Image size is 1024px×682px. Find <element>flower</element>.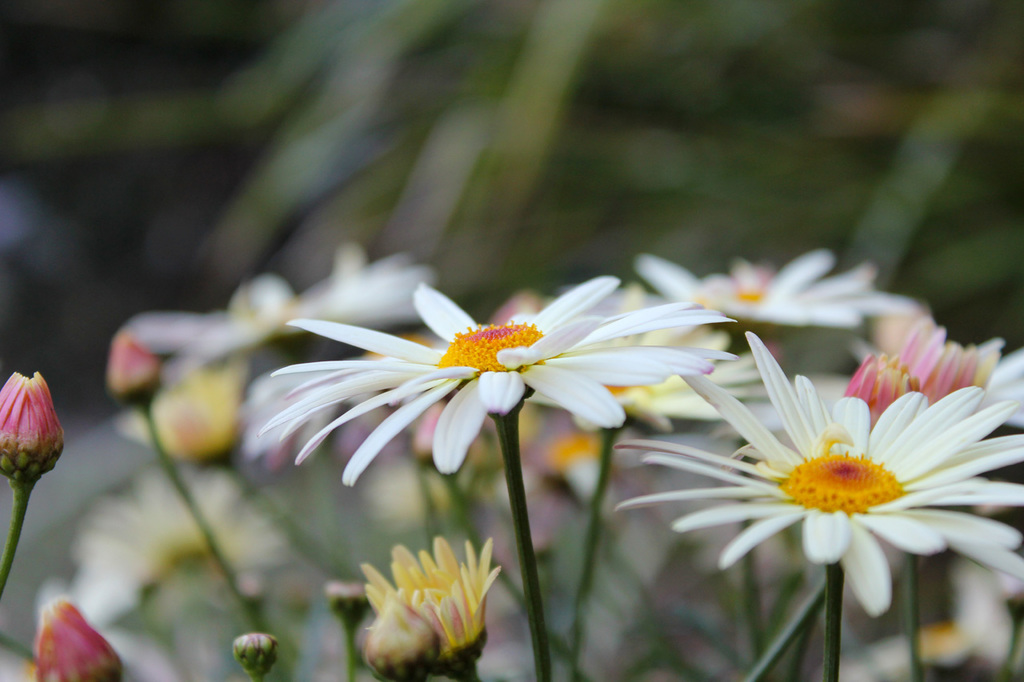
22/589/90/681.
